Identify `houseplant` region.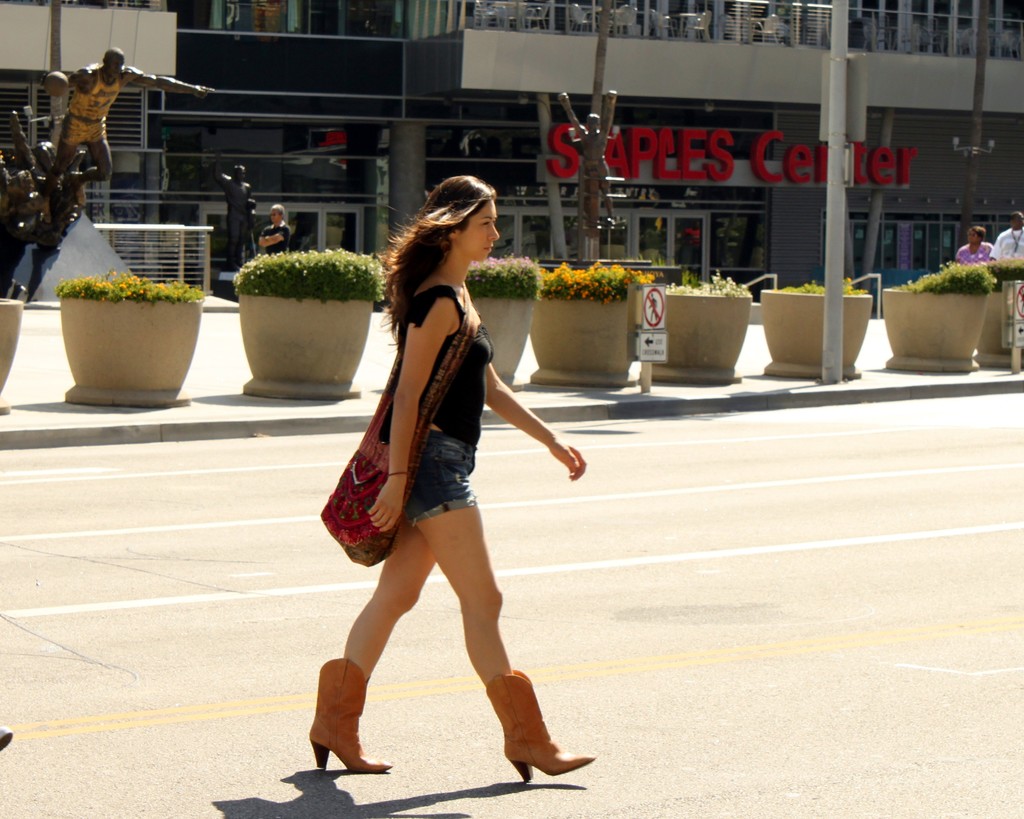
Region: (230, 244, 390, 401).
